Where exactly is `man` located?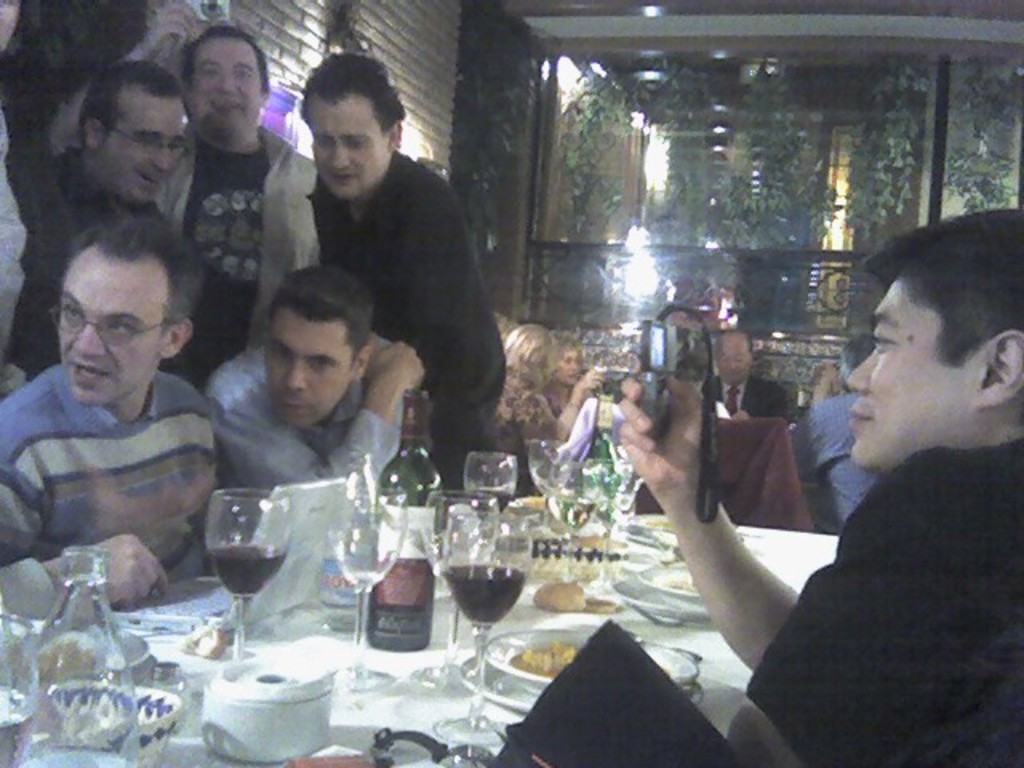
Its bounding box is 667, 238, 1002, 752.
